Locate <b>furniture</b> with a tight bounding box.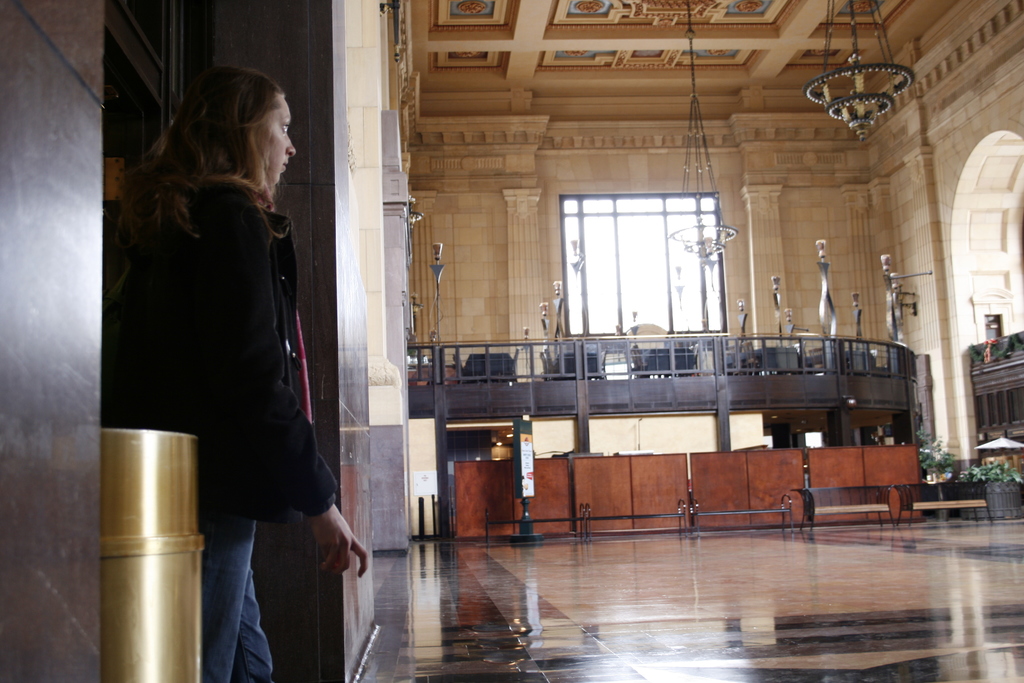
select_region(788, 482, 897, 531).
